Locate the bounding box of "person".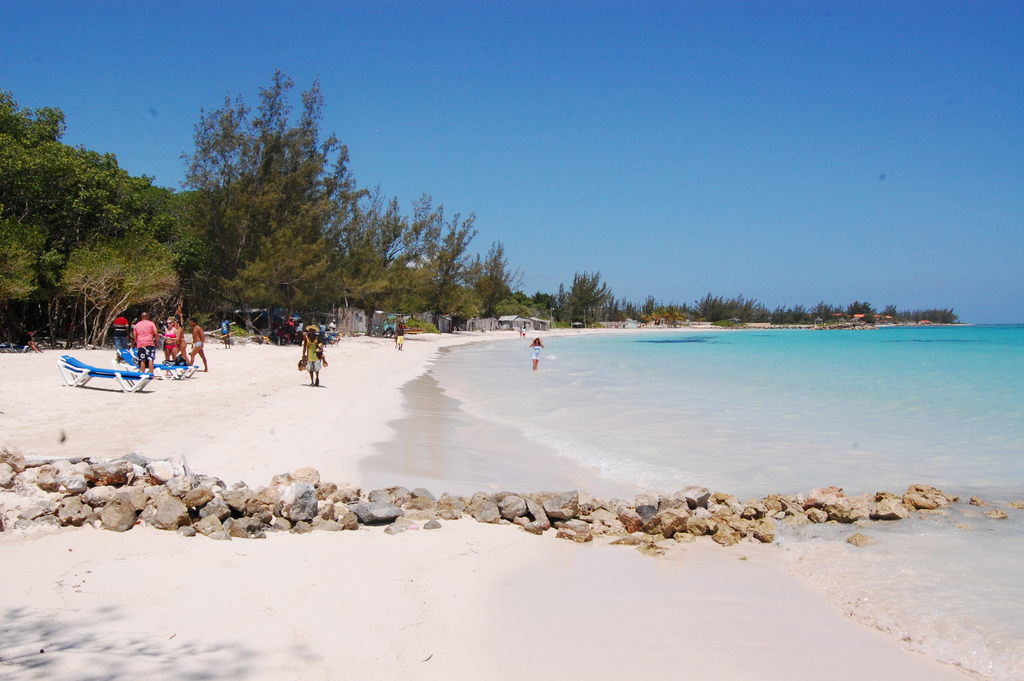
Bounding box: pyautogui.locateOnScreen(111, 314, 127, 363).
